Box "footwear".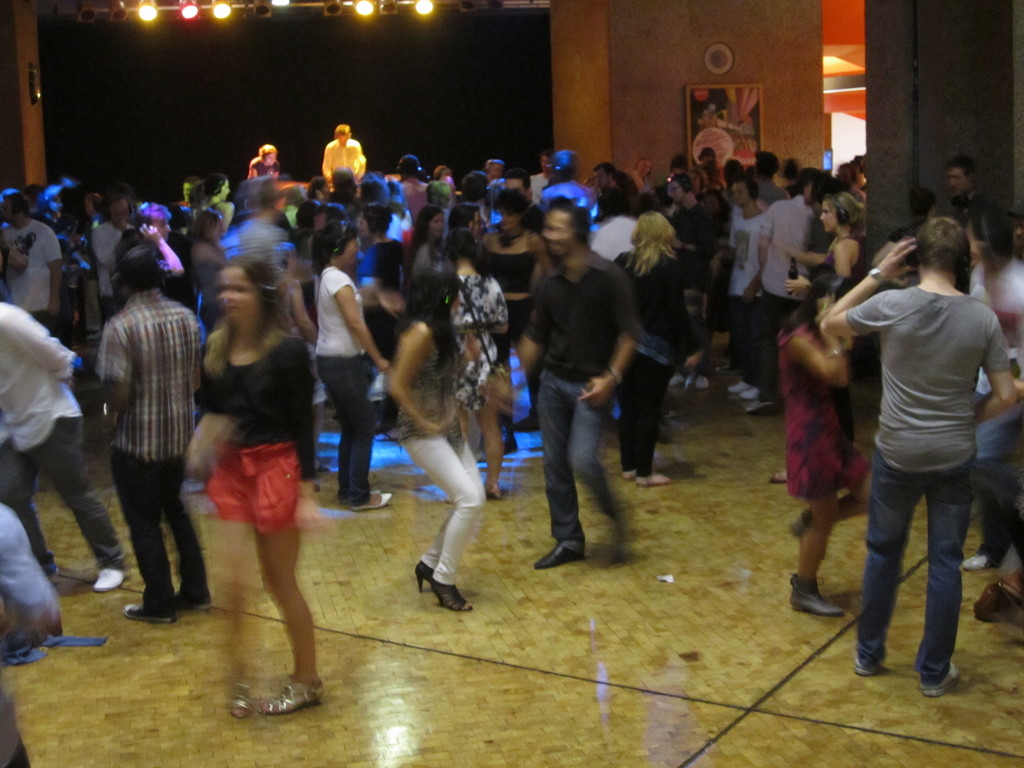
[764,463,790,481].
